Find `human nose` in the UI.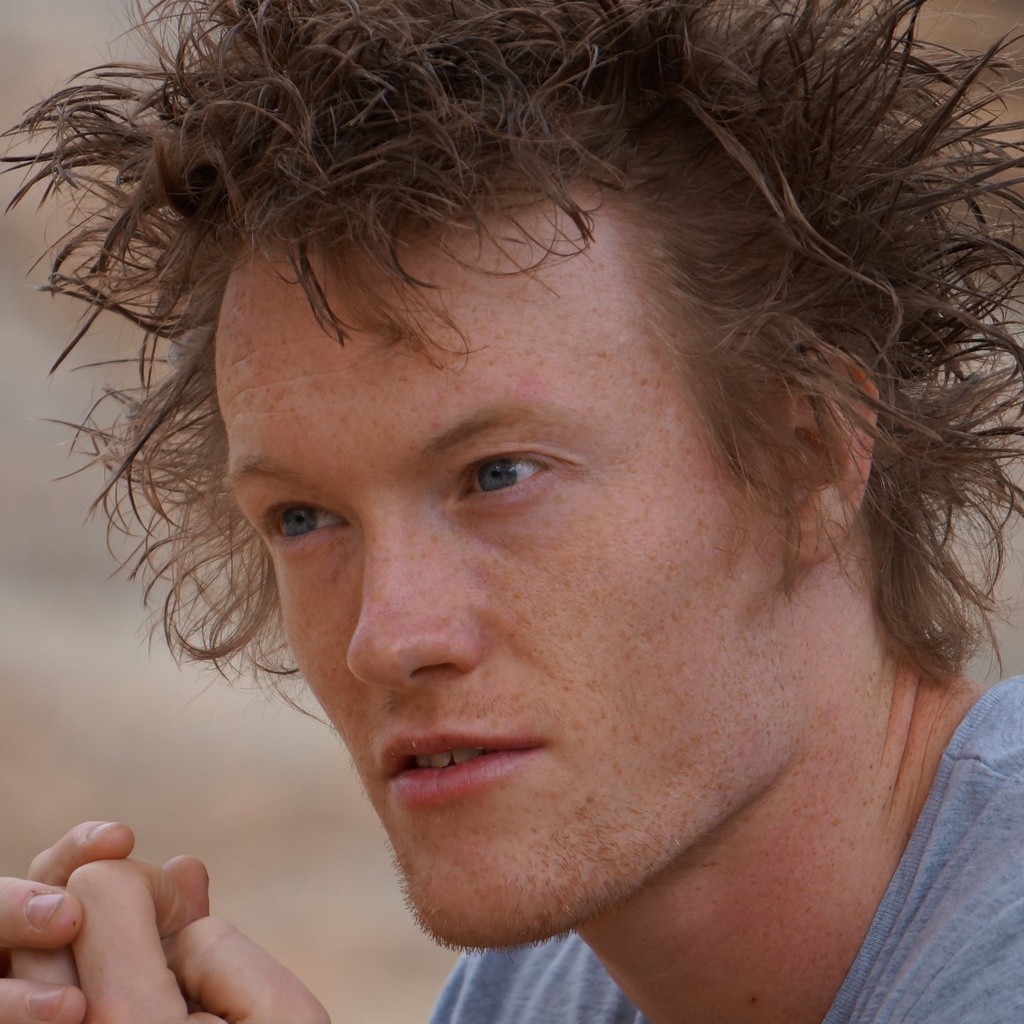
UI element at (338, 501, 500, 714).
